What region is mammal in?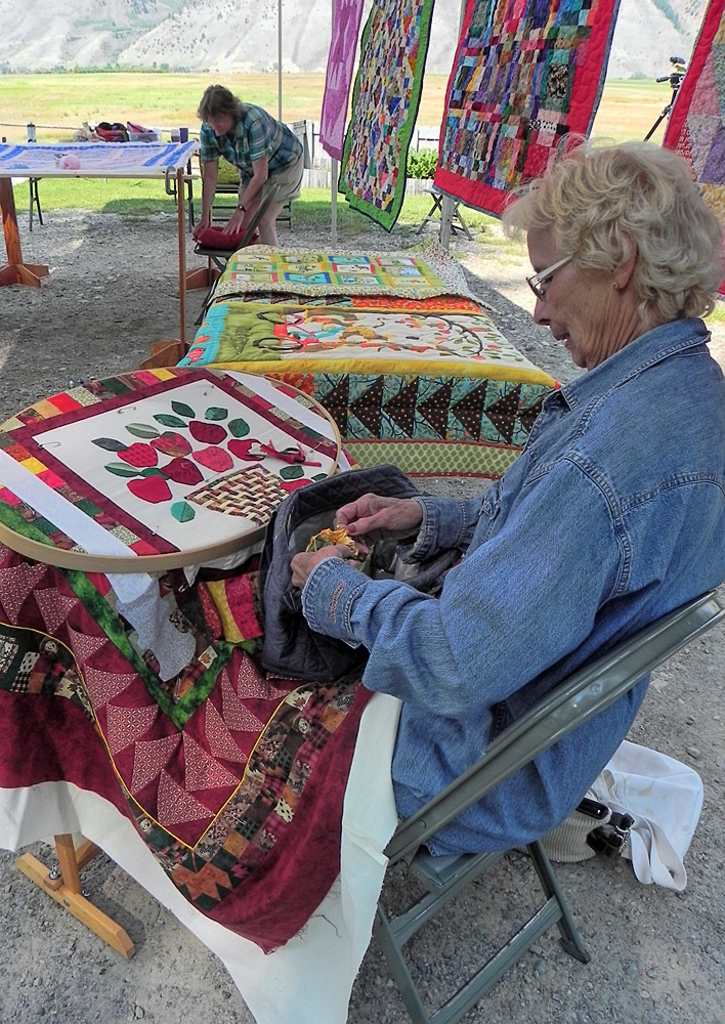
pyautogui.locateOnScreen(171, 78, 306, 237).
